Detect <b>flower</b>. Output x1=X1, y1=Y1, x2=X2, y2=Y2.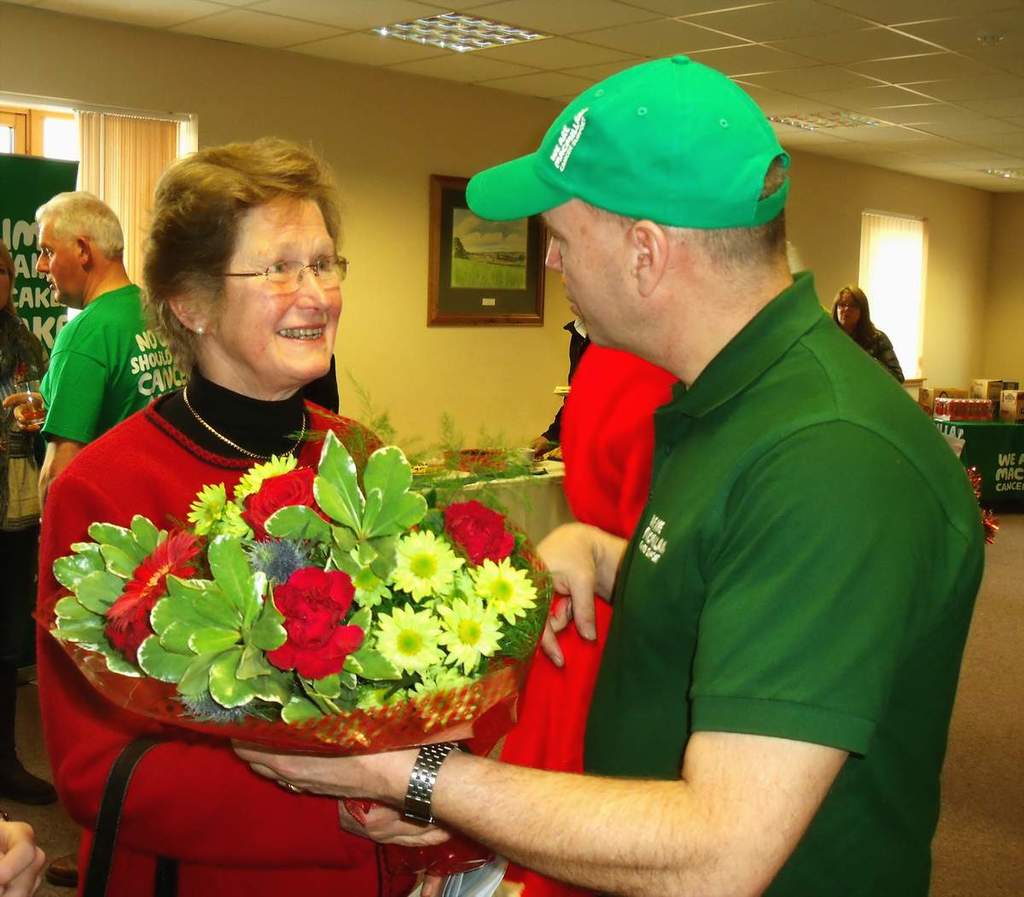
x1=407, y1=668, x2=473, y2=695.
